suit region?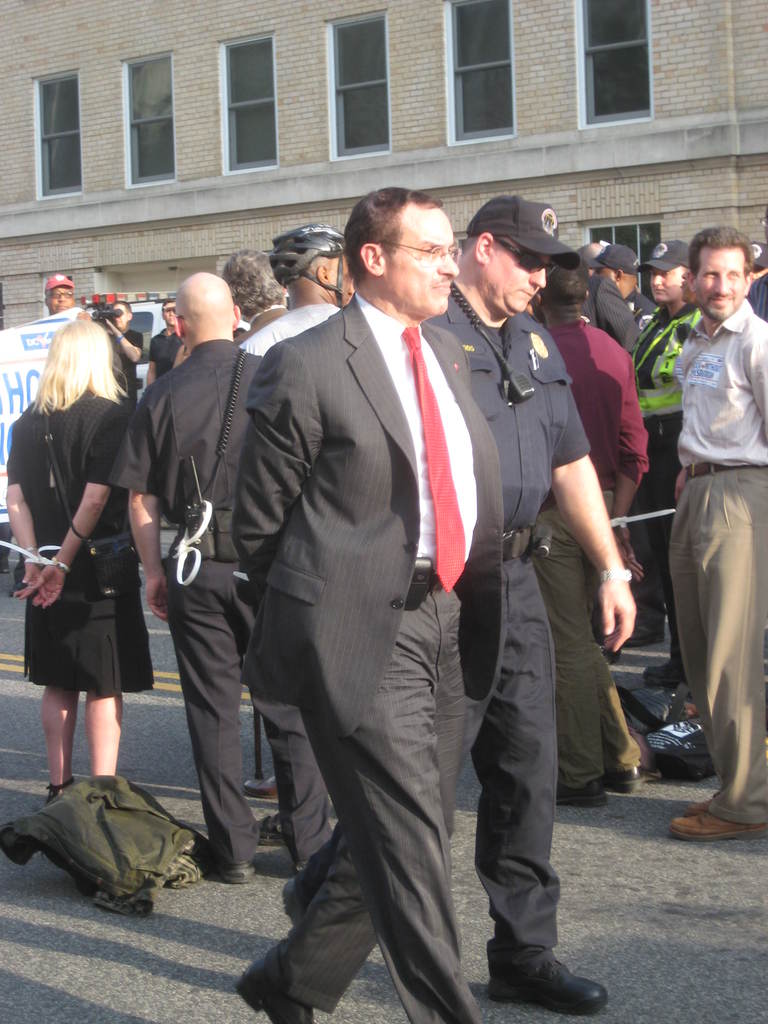
225 161 520 1002
